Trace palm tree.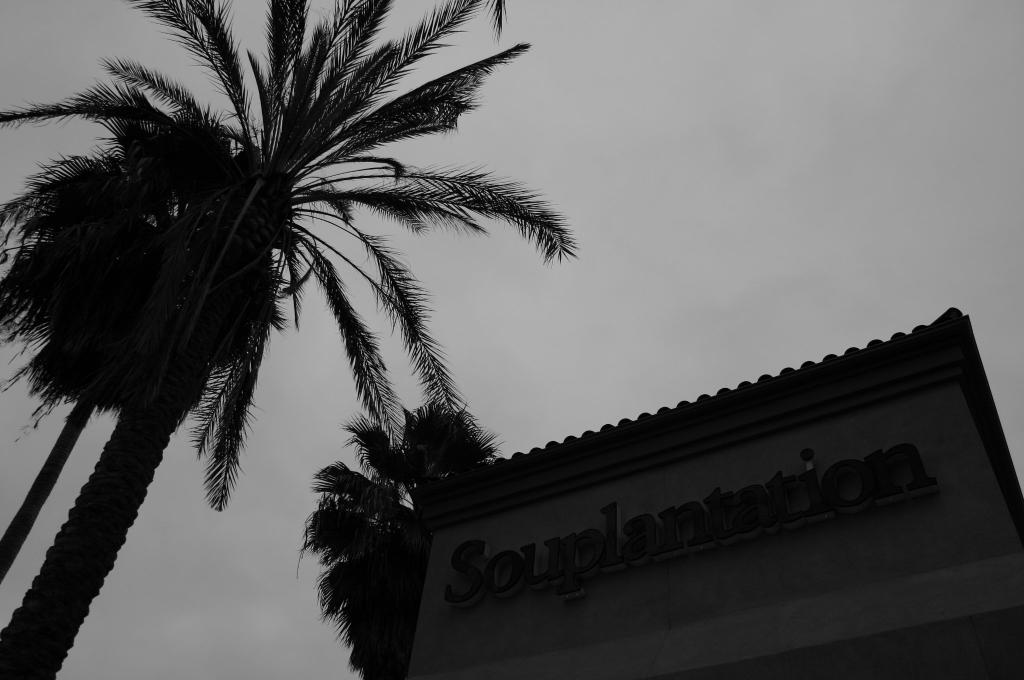
Traced to 9/18/558/679.
